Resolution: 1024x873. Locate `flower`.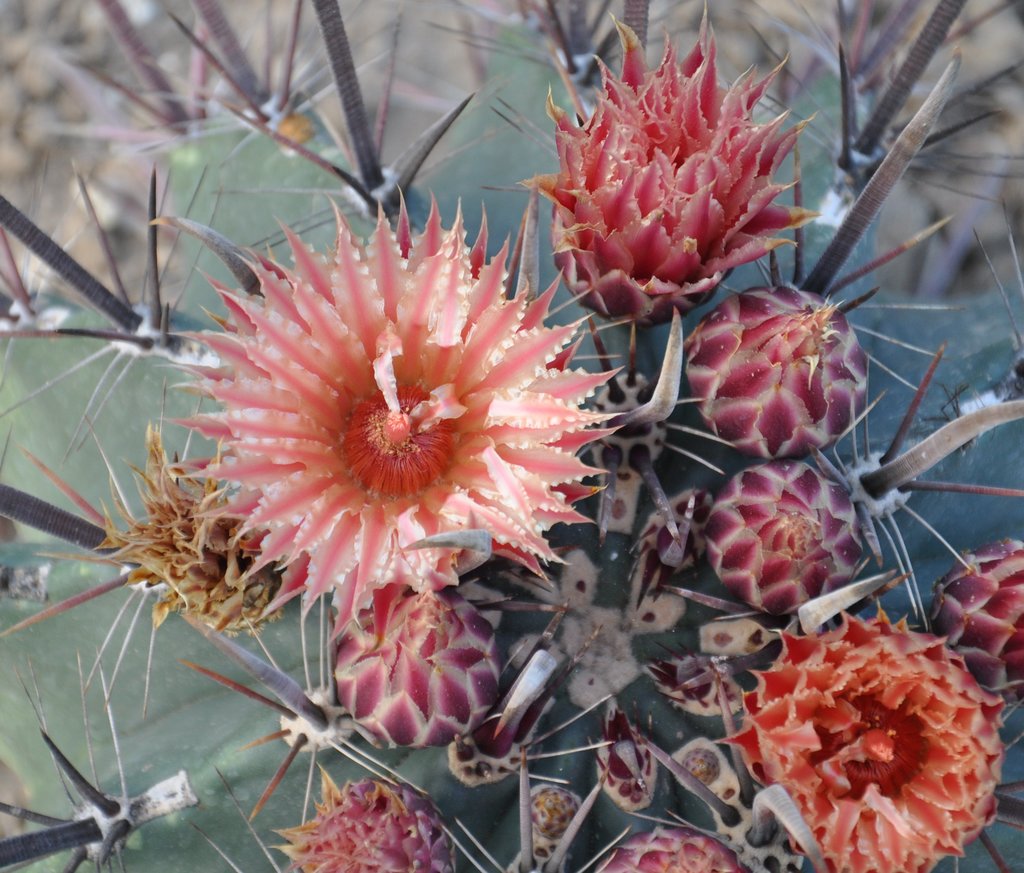
x1=688, y1=457, x2=880, y2=631.
